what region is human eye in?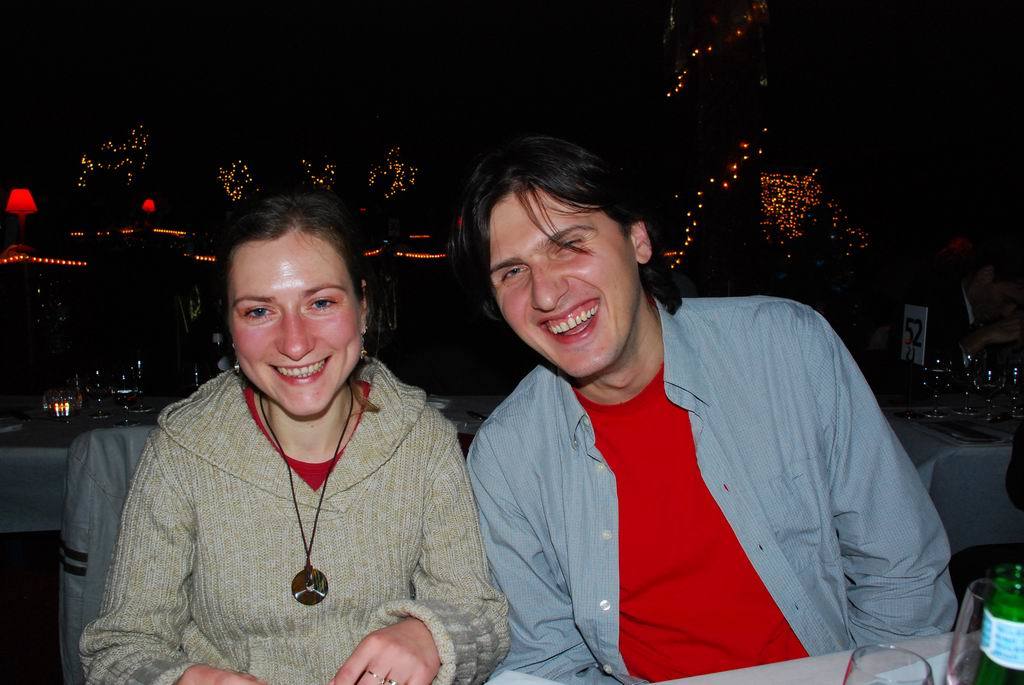
[299,294,344,315].
